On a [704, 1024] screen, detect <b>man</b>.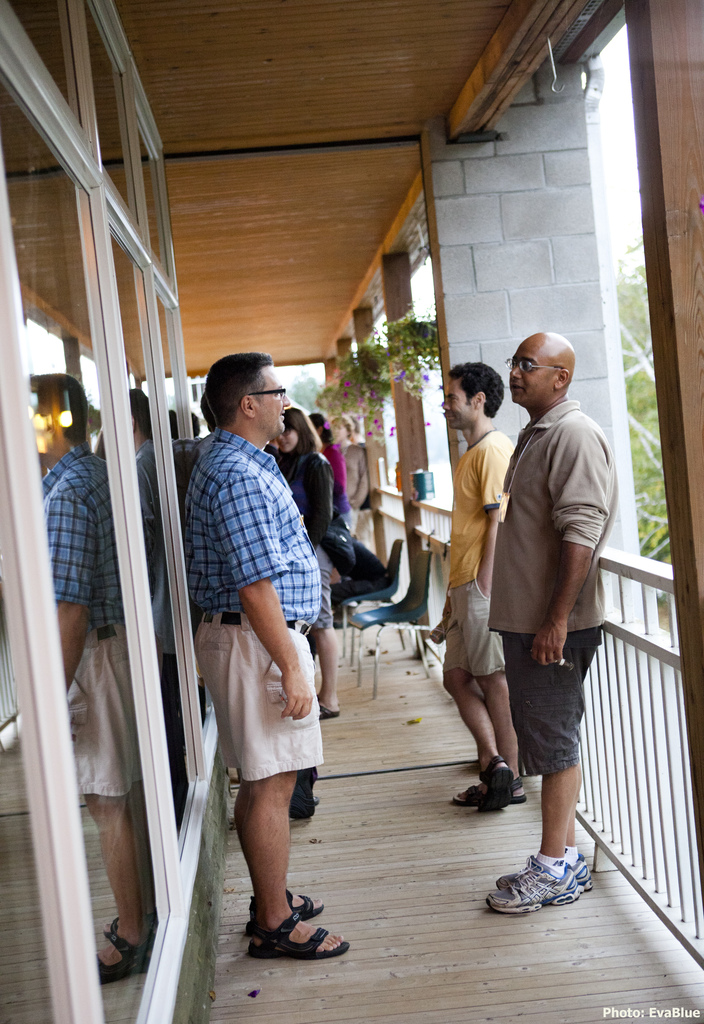
486/329/625/915.
